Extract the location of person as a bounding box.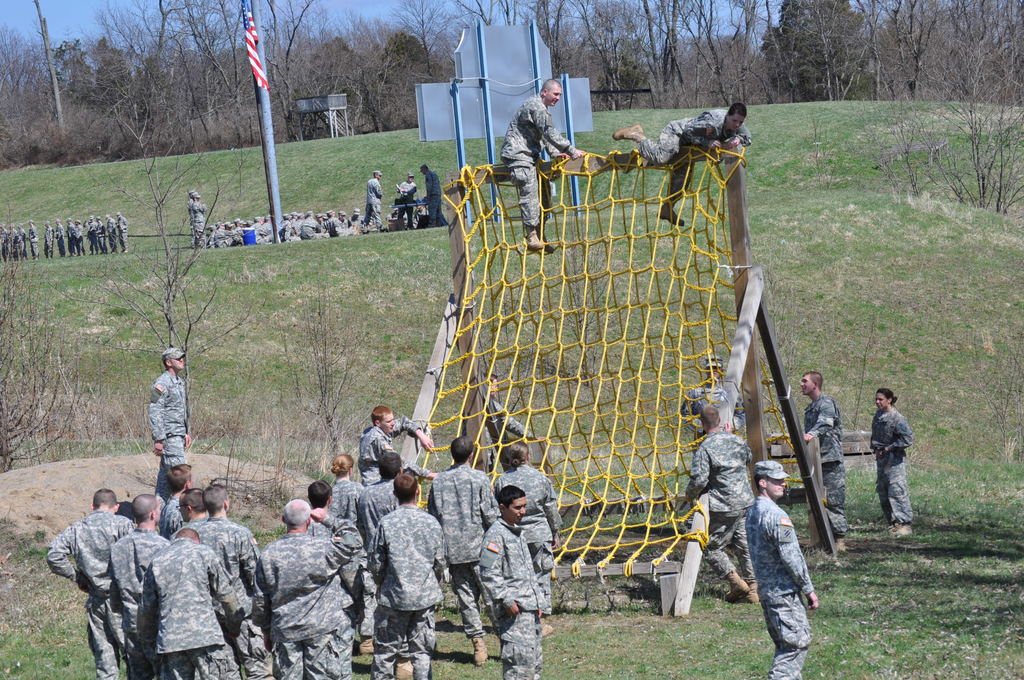
left=40, top=483, right=139, bottom=679.
